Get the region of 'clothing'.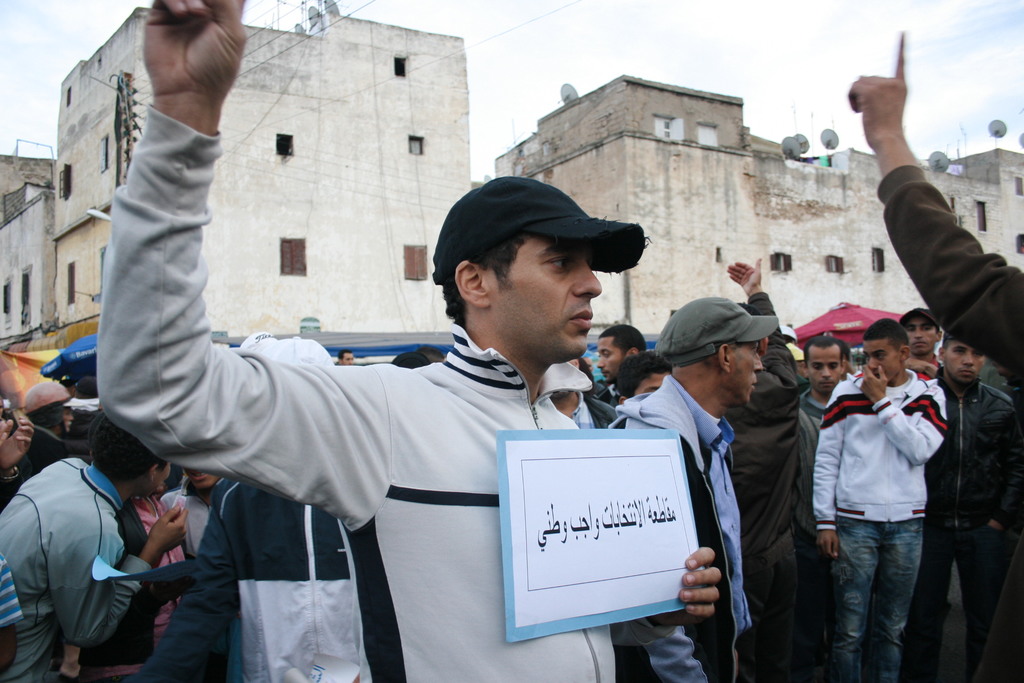
locate(136, 484, 195, 652).
